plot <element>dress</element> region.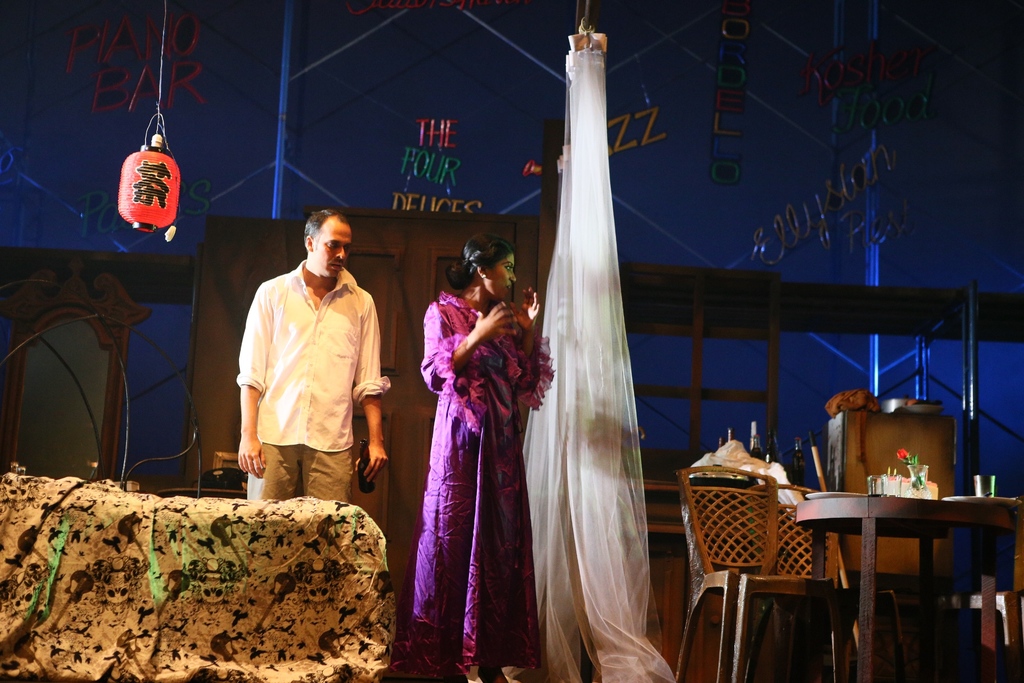
Plotted at select_region(383, 289, 558, 682).
